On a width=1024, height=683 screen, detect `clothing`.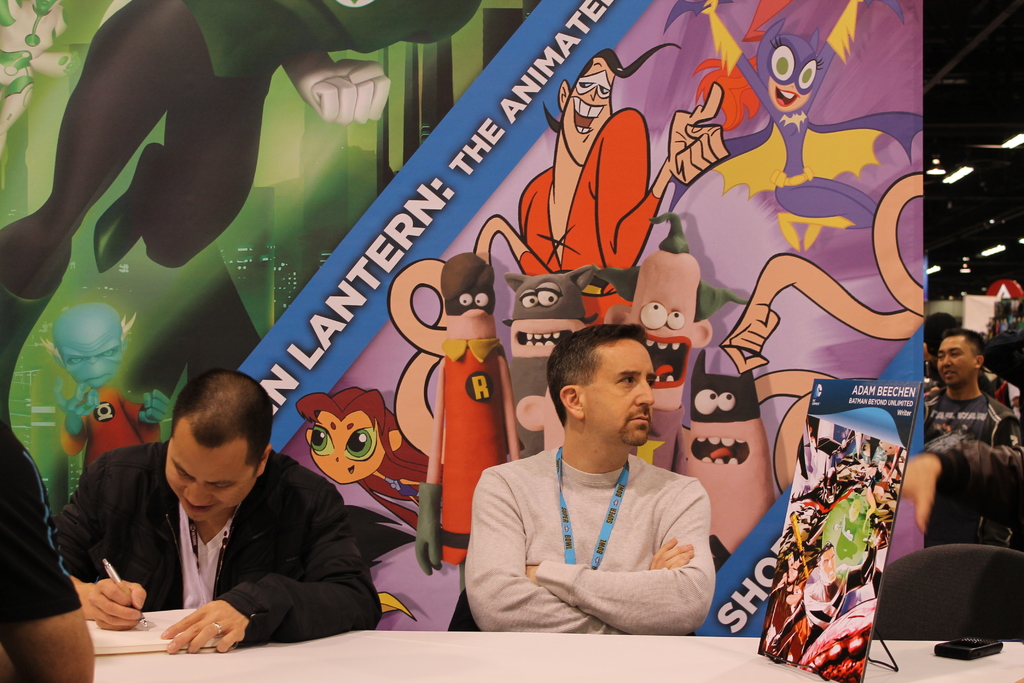
BBox(512, 104, 668, 283).
